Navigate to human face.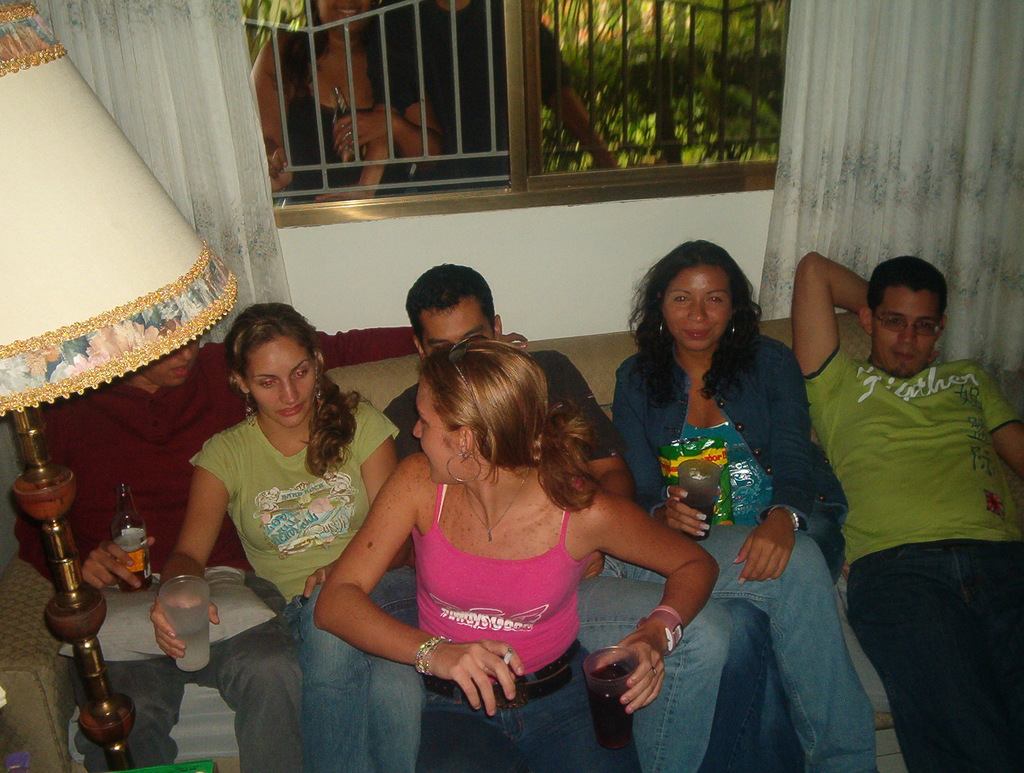
Navigation target: [657,261,733,351].
